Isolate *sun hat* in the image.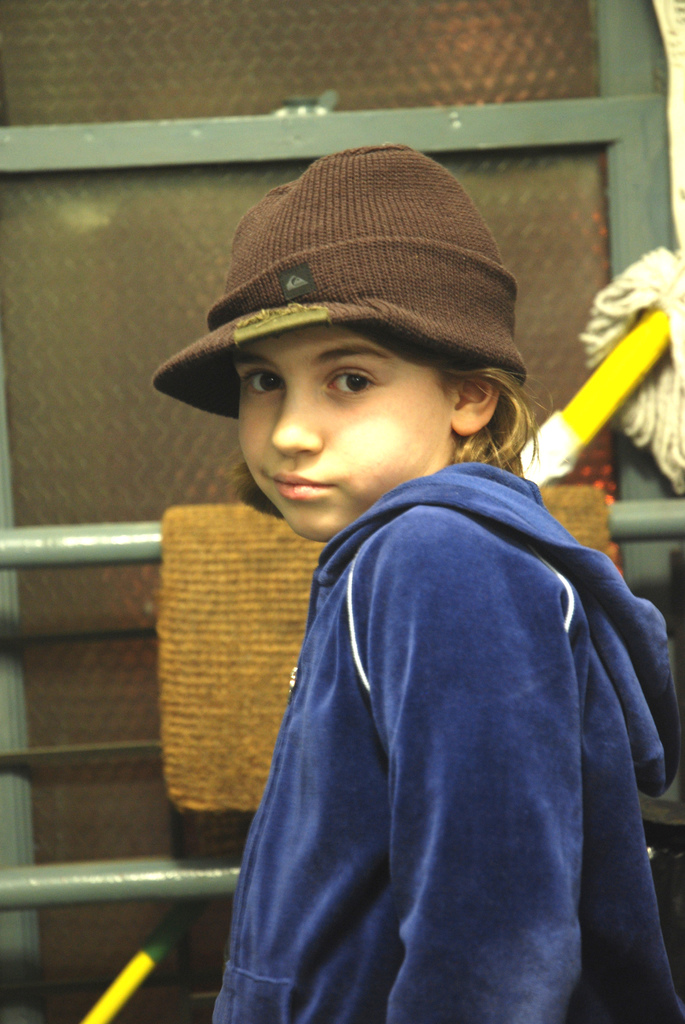
Isolated region: <region>141, 139, 527, 420</region>.
